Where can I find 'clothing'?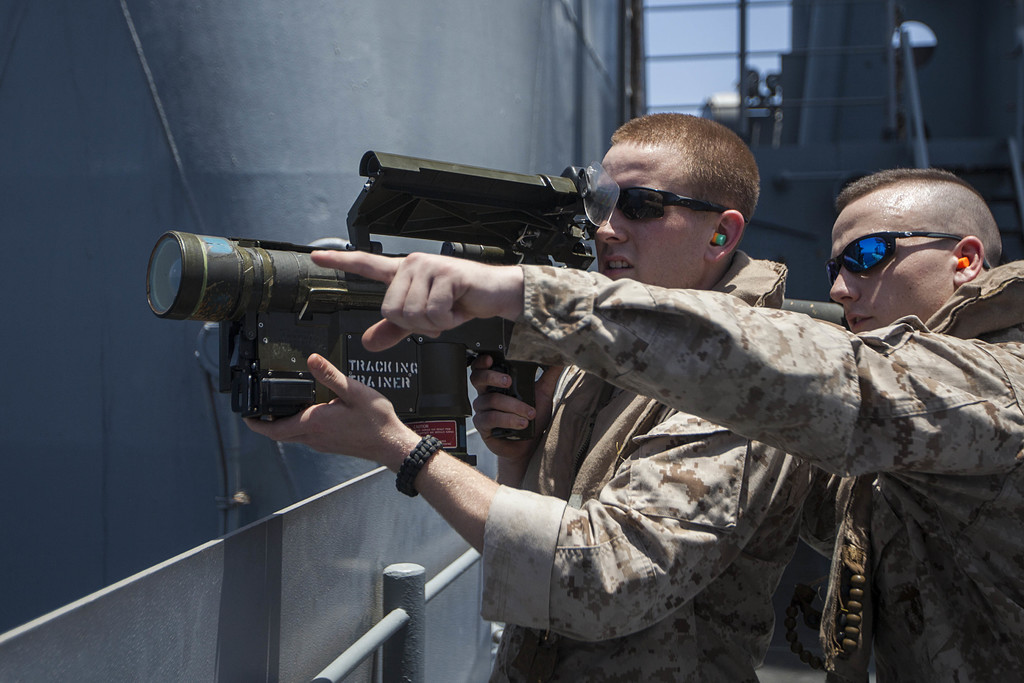
You can find it at [left=505, top=256, right=1023, bottom=682].
